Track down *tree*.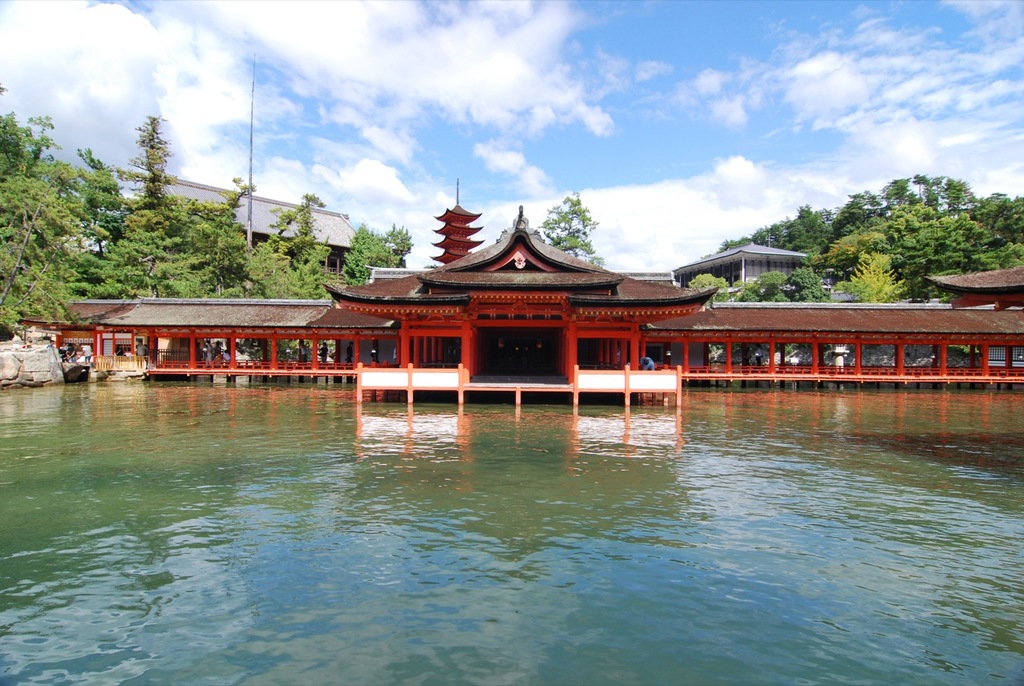
Tracked to detection(530, 188, 609, 271).
